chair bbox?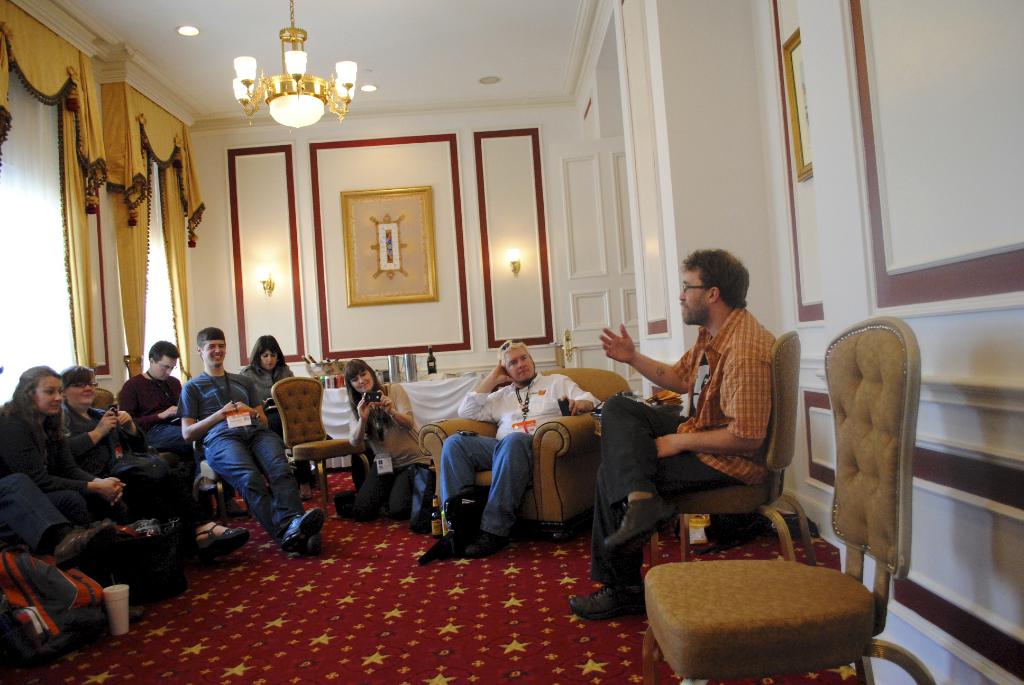
l=268, t=377, r=375, b=515
